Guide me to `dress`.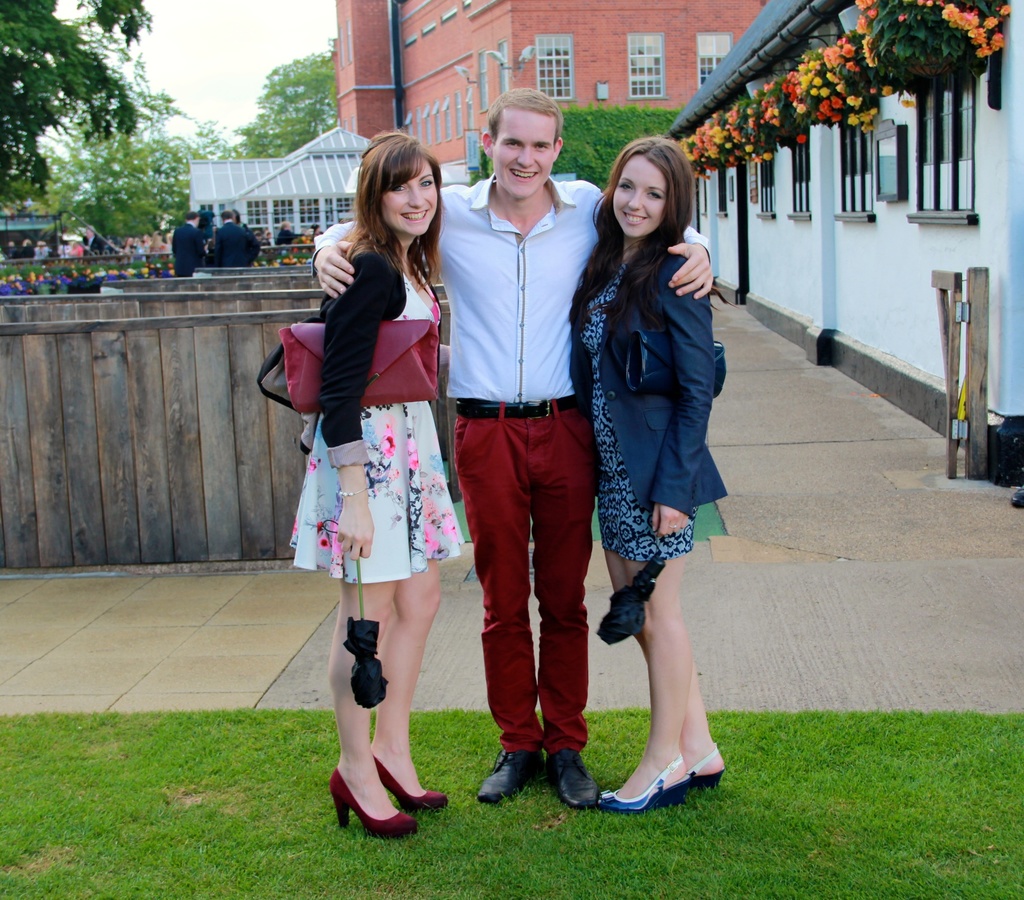
Guidance: <region>581, 263, 700, 562</region>.
